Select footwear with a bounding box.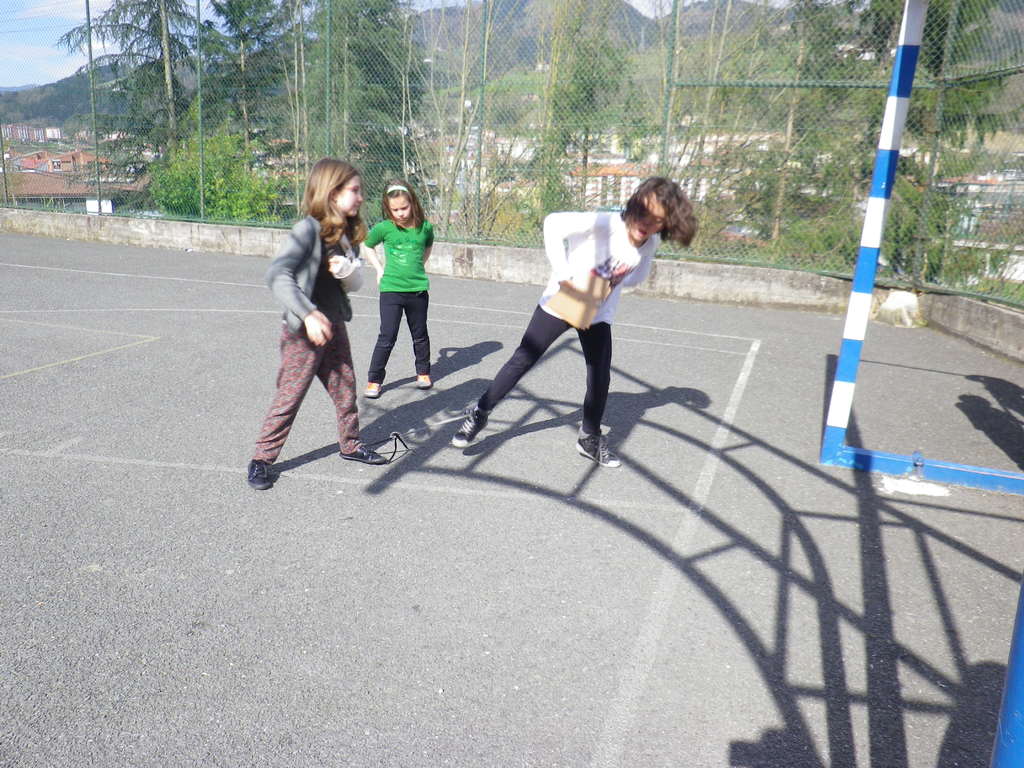
Rect(417, 369, 430, 388).
